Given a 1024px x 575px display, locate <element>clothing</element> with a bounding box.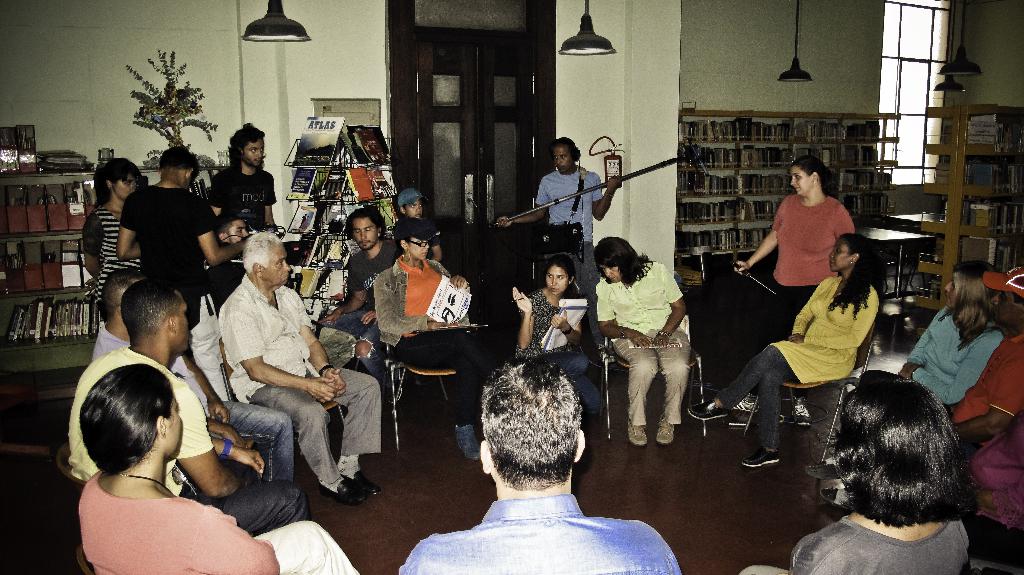
Located: x1=531 y1=166 x2=607 y2=300.
